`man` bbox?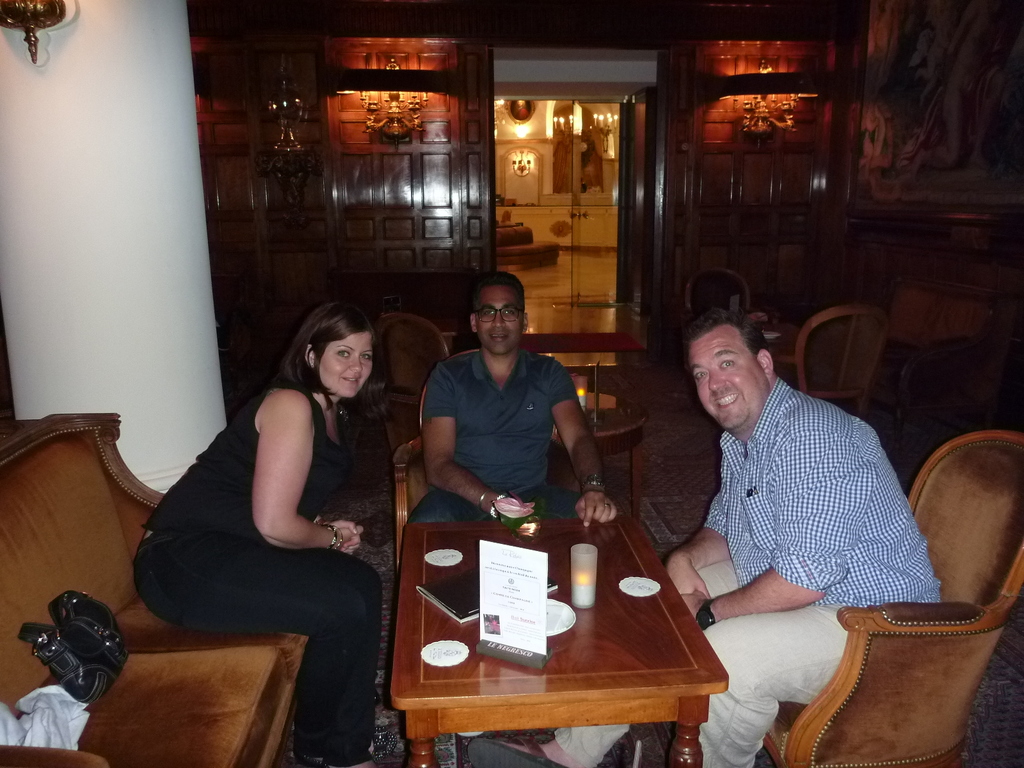
box(468, 307, 945, 767)
